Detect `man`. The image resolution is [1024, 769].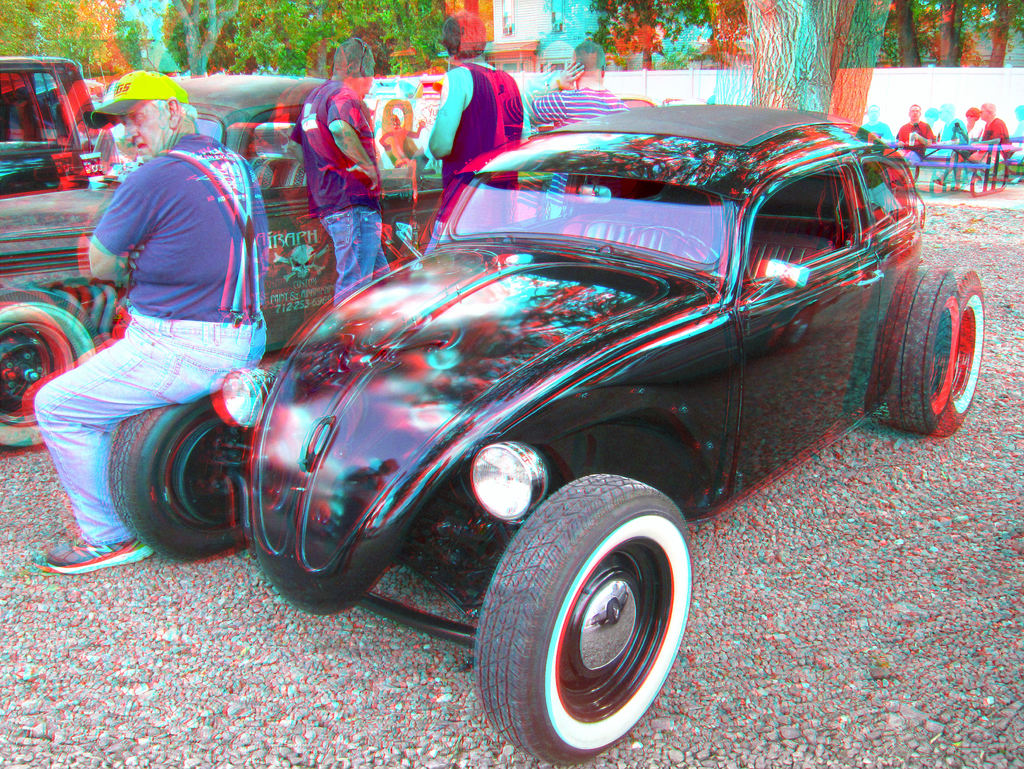
426:6:521:264.
